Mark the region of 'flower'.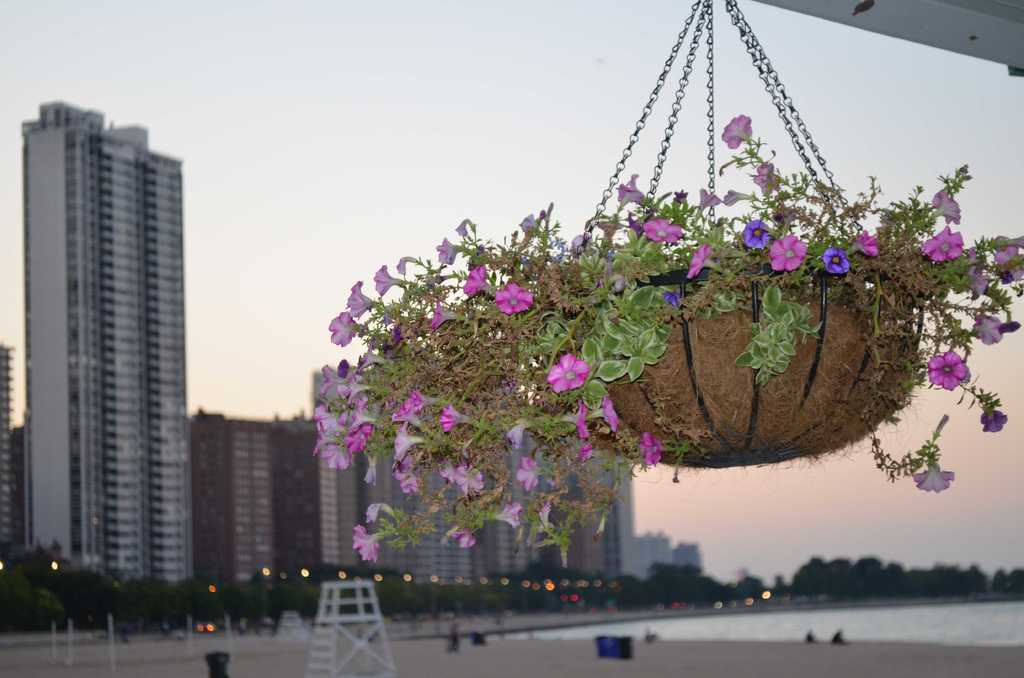
Region: (left=428, top=303, right=461, bottom=323).
